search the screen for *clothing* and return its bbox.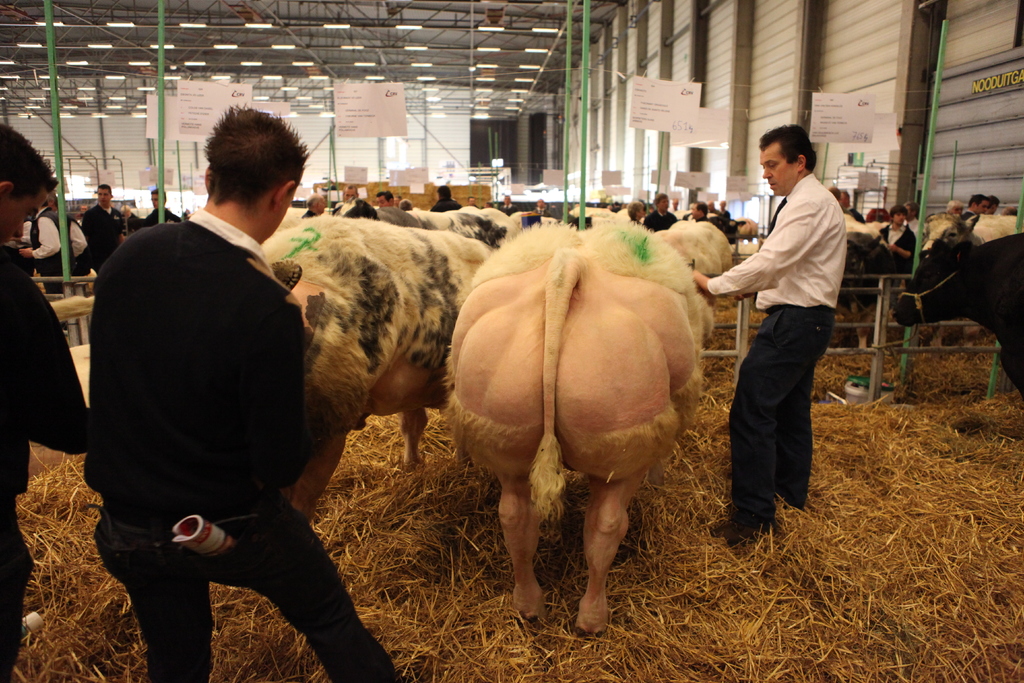
Found: l=21, t=211, r=77, b=297.
